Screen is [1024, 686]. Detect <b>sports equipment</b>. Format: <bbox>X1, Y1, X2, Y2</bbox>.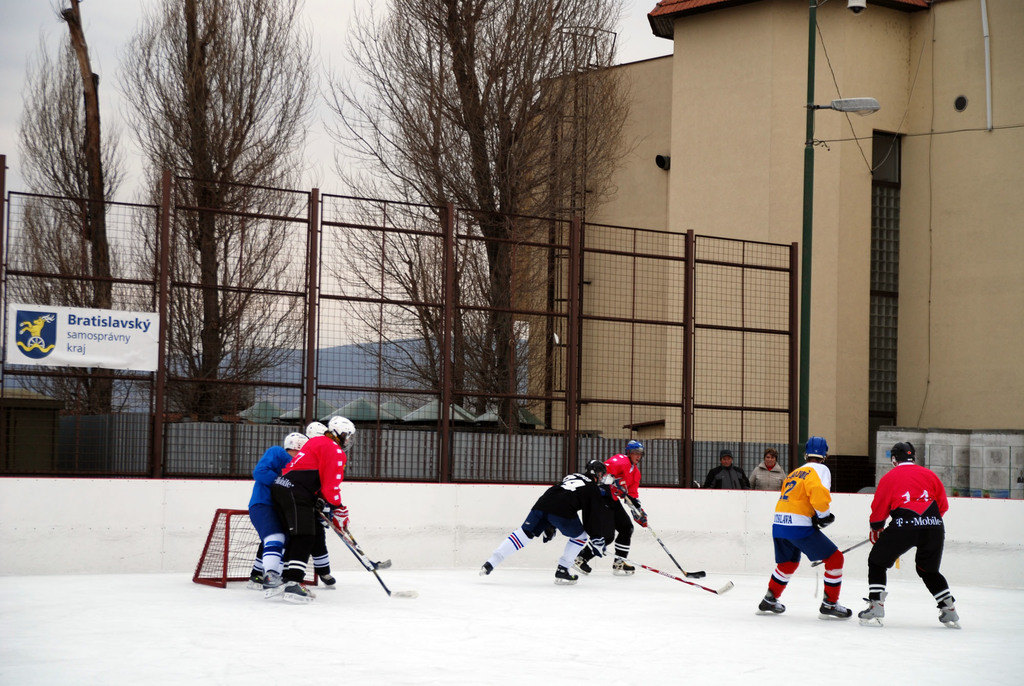
<bbox>802, 433, 828, 461</bbox>.
